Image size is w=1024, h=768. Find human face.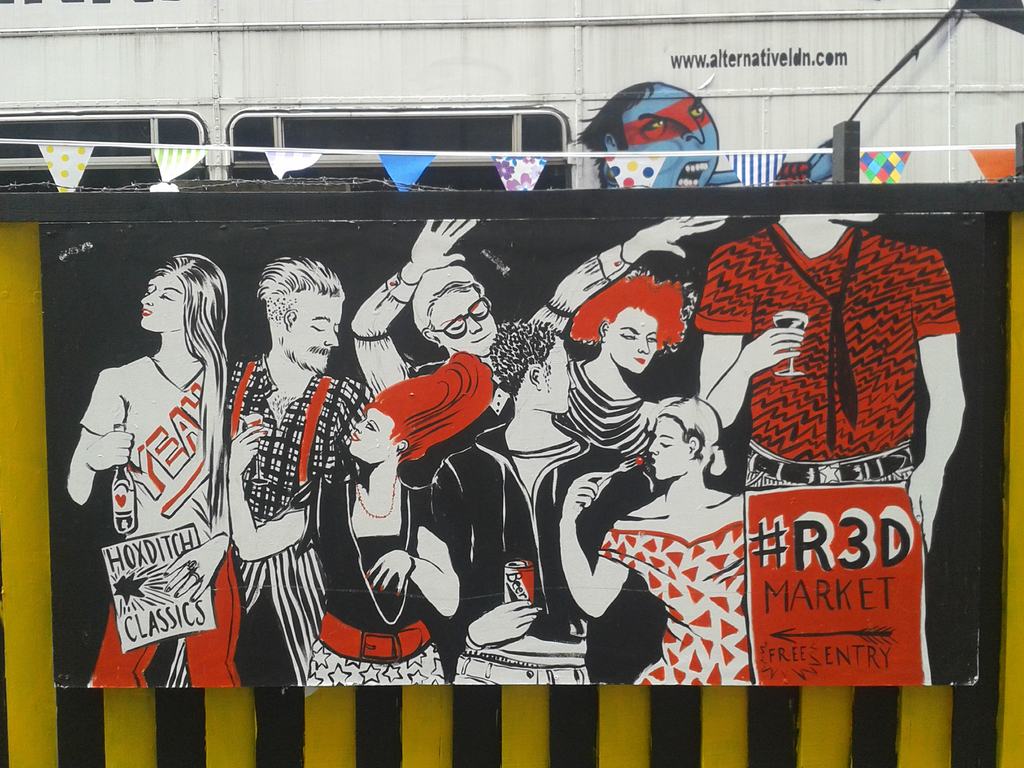
<bbox>648, 417, 688, 477</bbox>.
